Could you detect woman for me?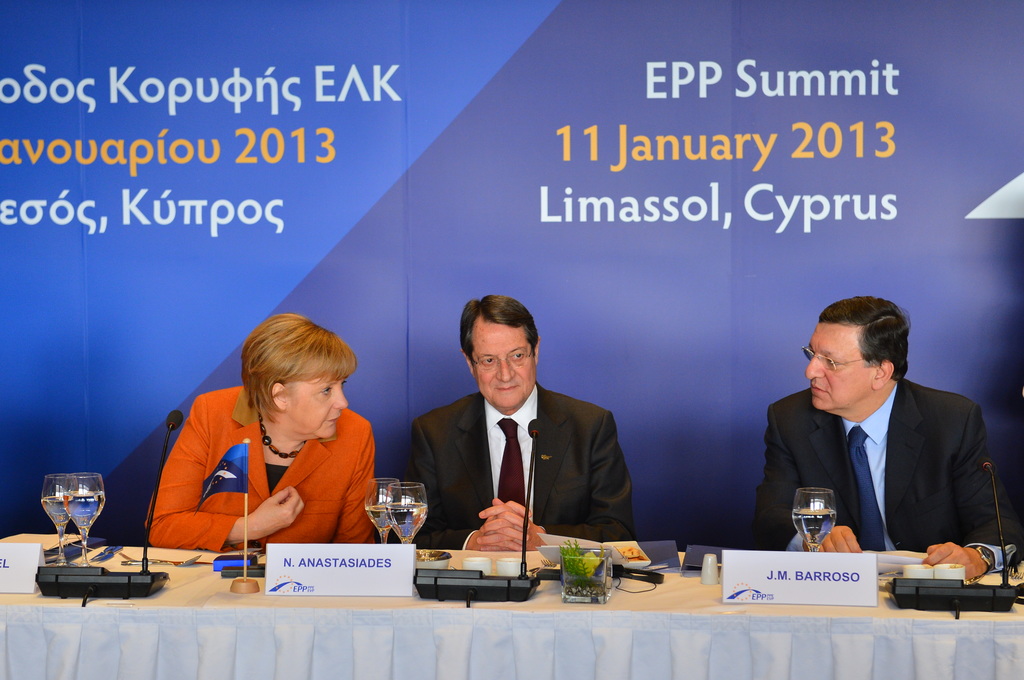
Detection result: <bbox>142, 316, 385, 588</bbox>.
